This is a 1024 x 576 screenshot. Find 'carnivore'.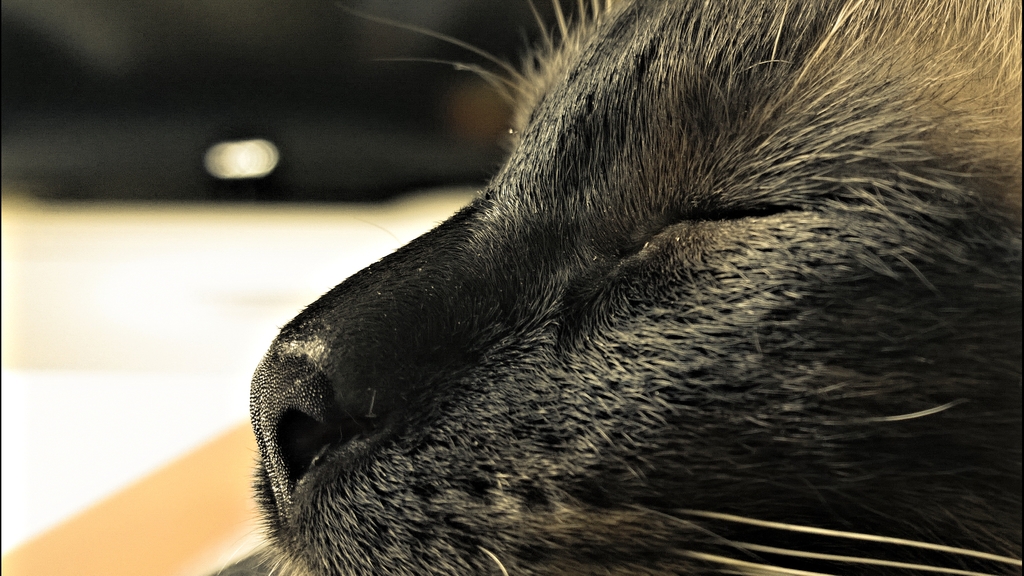
Bounding box: 241 0 1023 575.
